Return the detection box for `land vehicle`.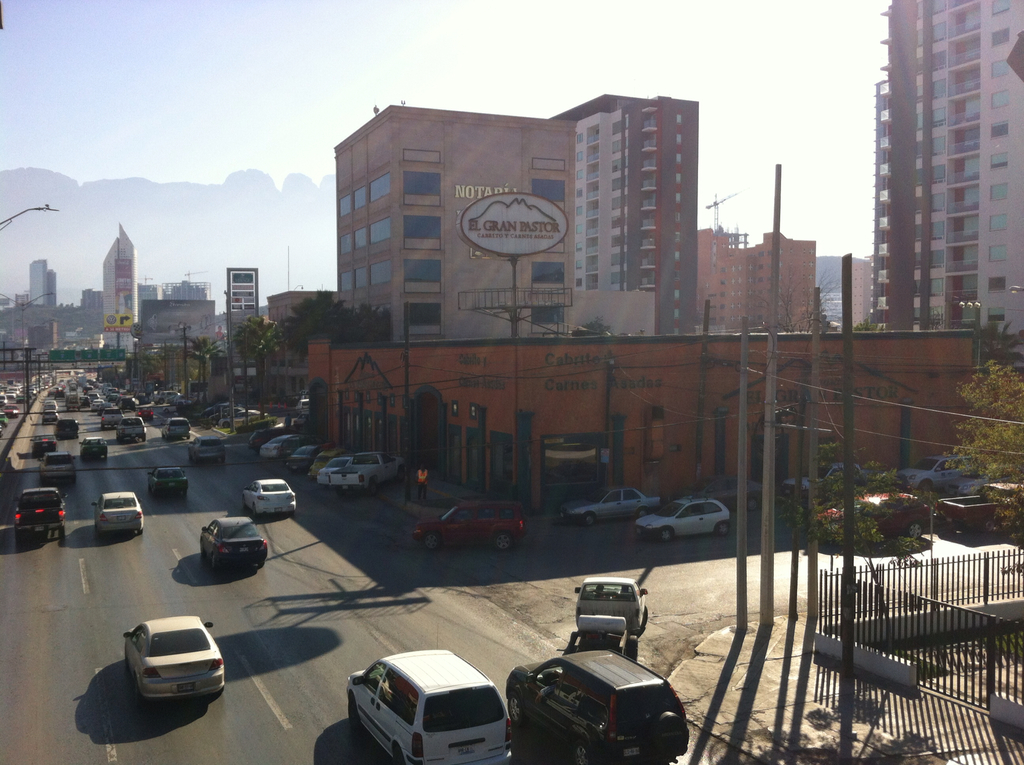
x1=195, y1=403, x2=232, y2=417.
